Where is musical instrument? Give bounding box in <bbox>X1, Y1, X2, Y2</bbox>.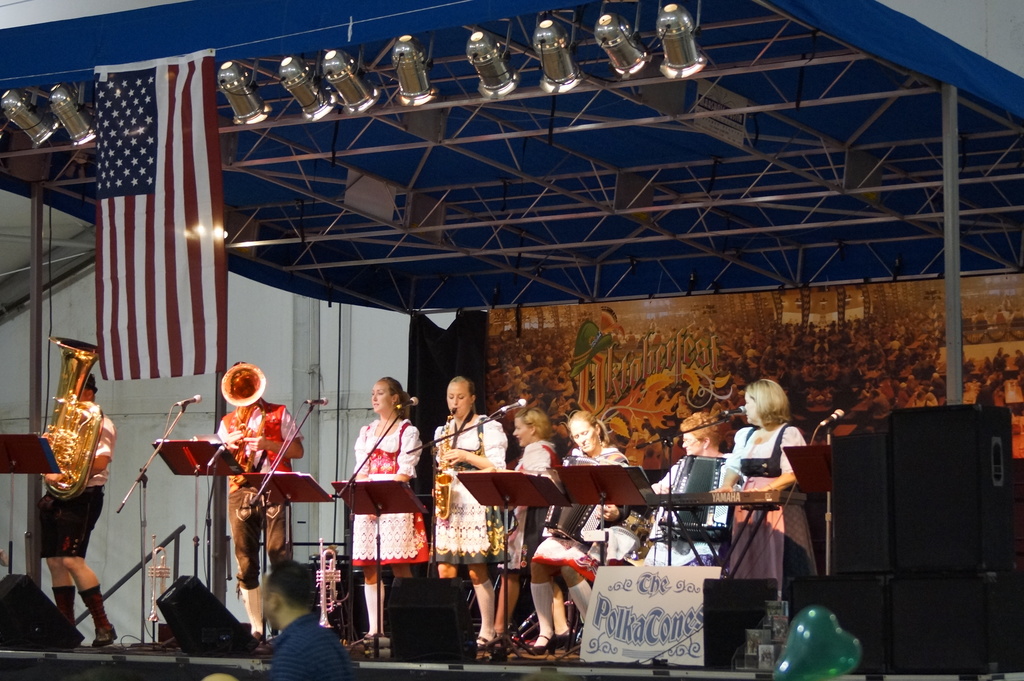
<bbox>654, 447, 734, 544</bbox>.
